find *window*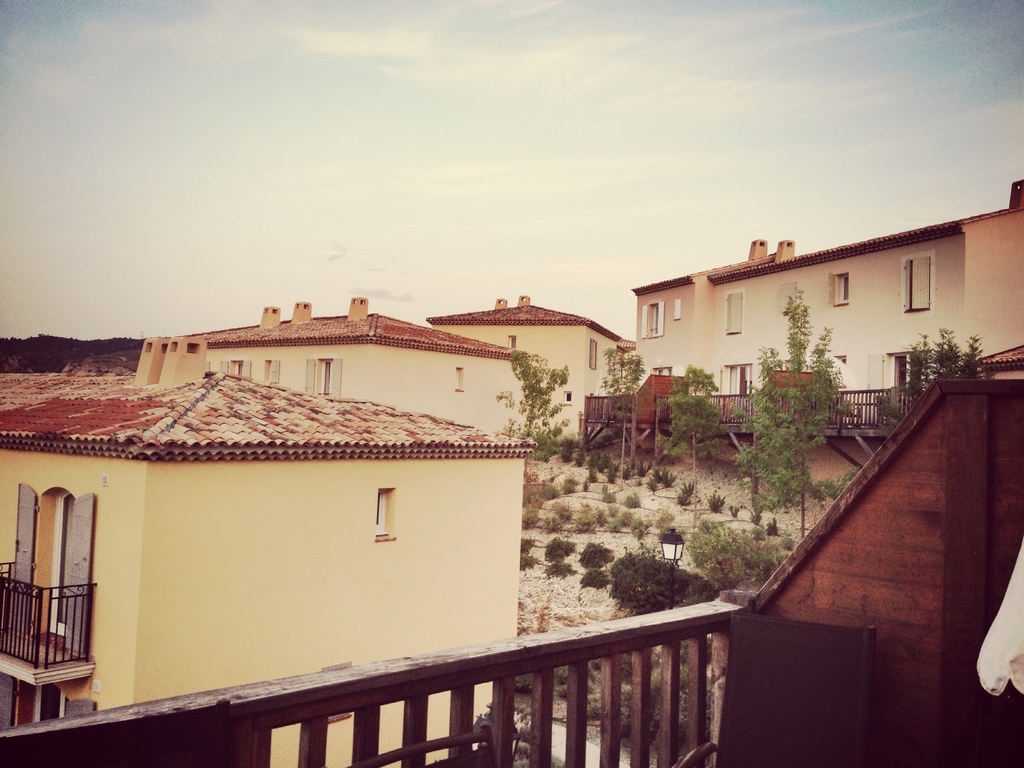
detection(646, 301, 660, 338)
